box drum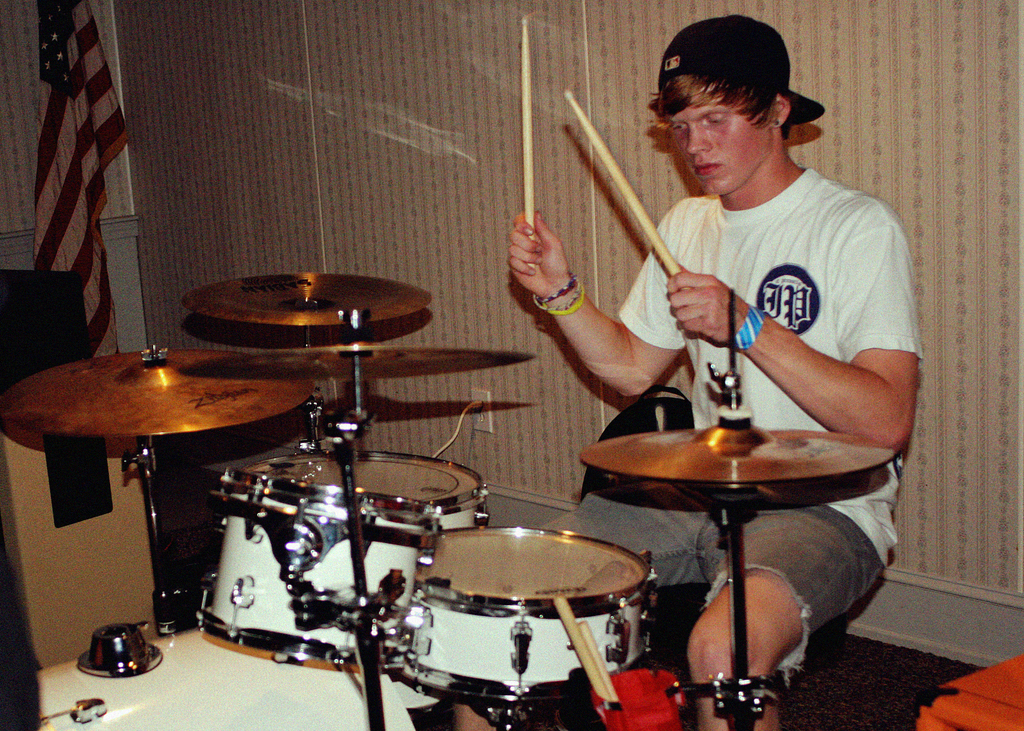
371:506:671:702
